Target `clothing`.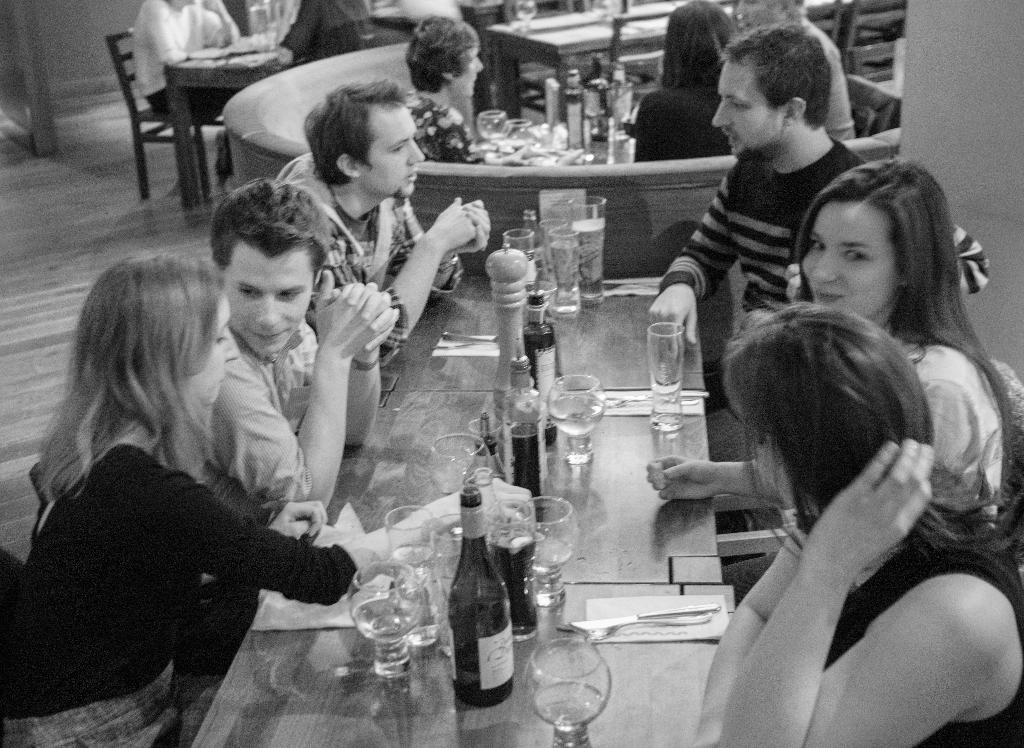
Target region: box(277, 152, 423, 318).
